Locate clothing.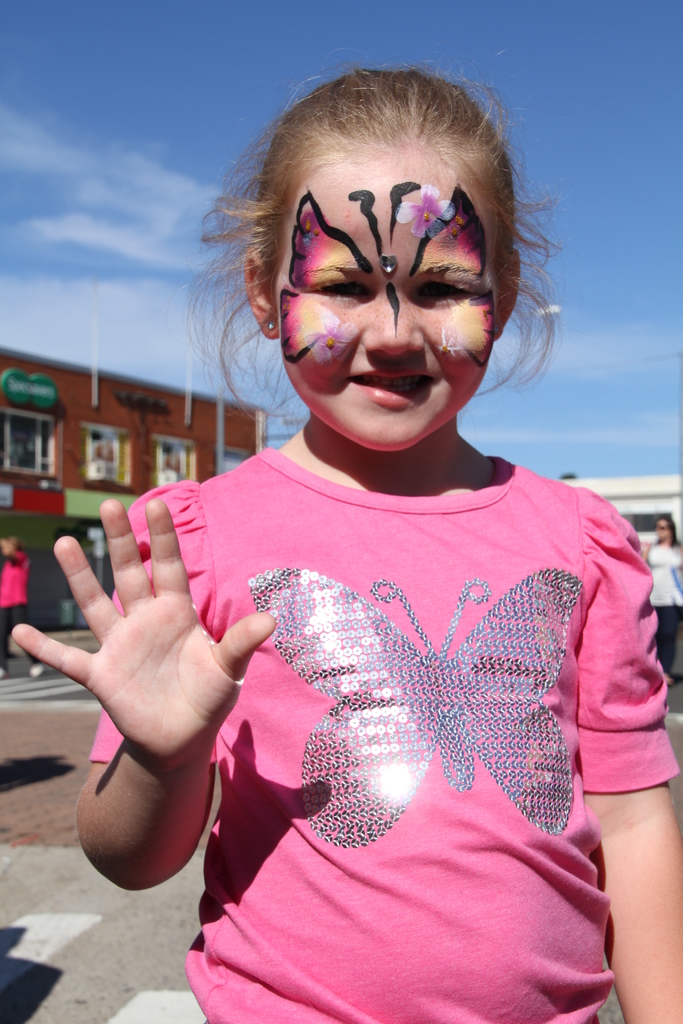
Bounding box: [left=85, top=460, right=680, bottom=1023].
